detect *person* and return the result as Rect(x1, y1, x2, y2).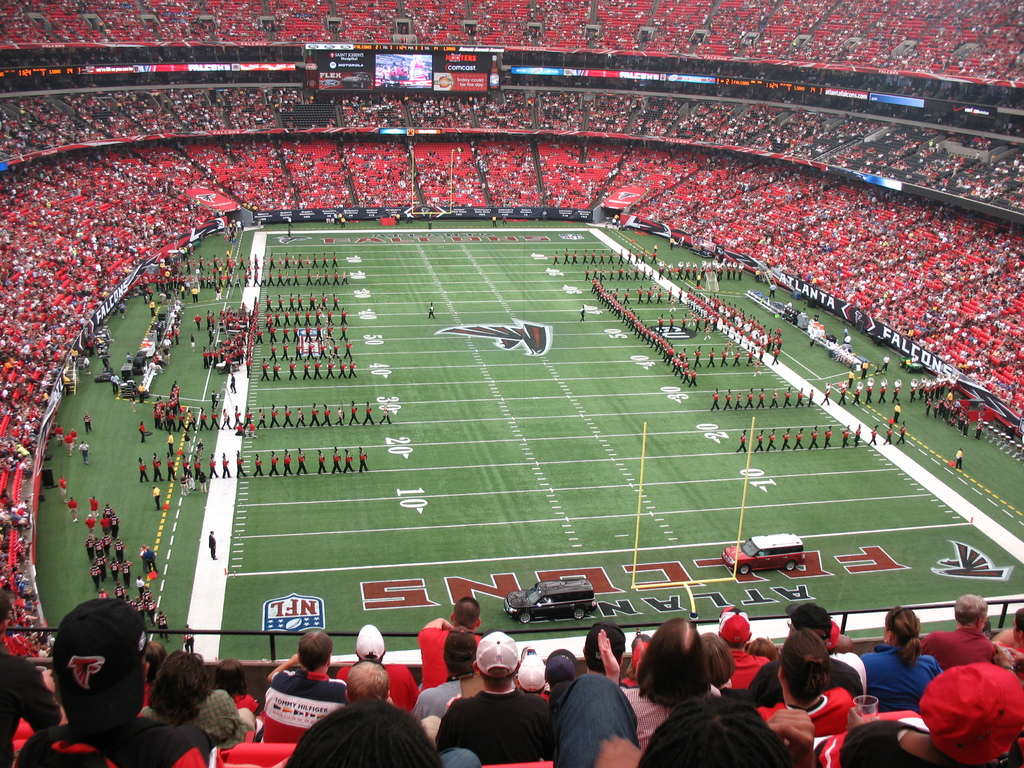
Rect(852, 381, 861, 404).
